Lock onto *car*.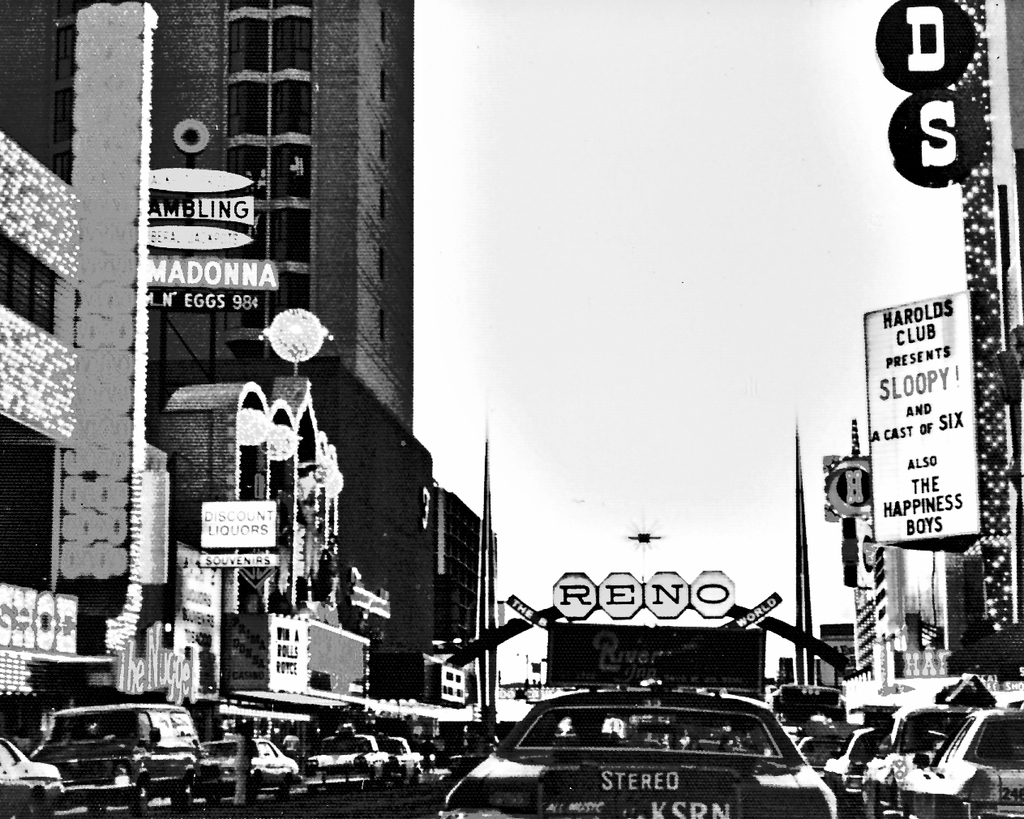
Locked: crop(797, 728, 835, 779).
